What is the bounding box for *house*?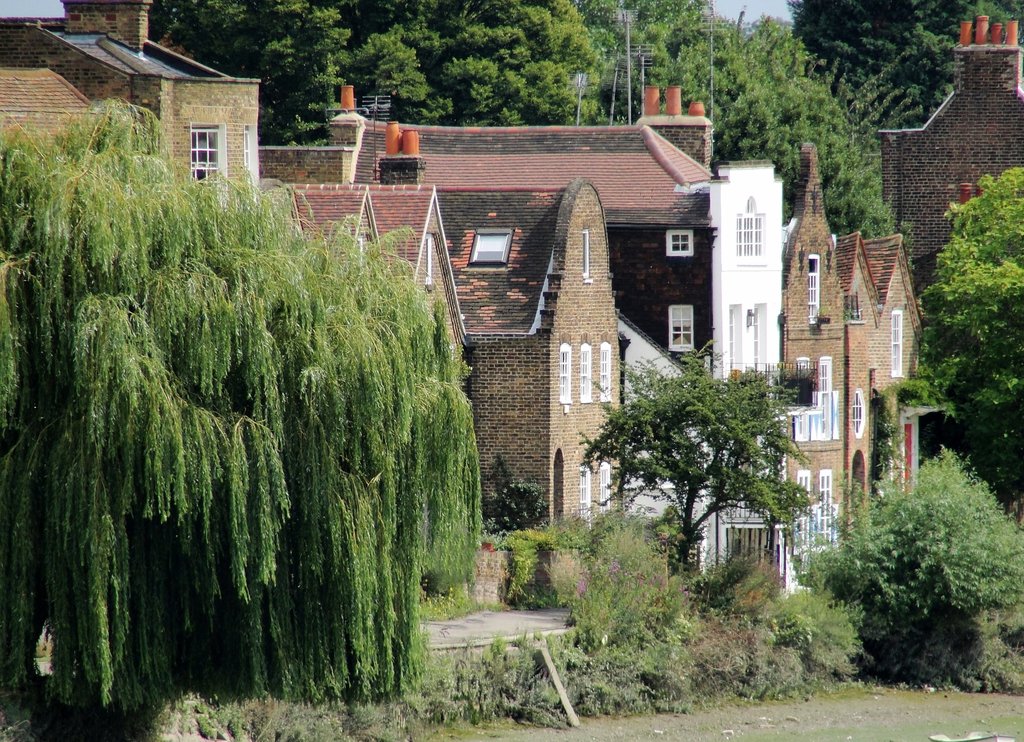
{"x1": 780, "y1": 143, "x2": 922, "y2": 601}.
